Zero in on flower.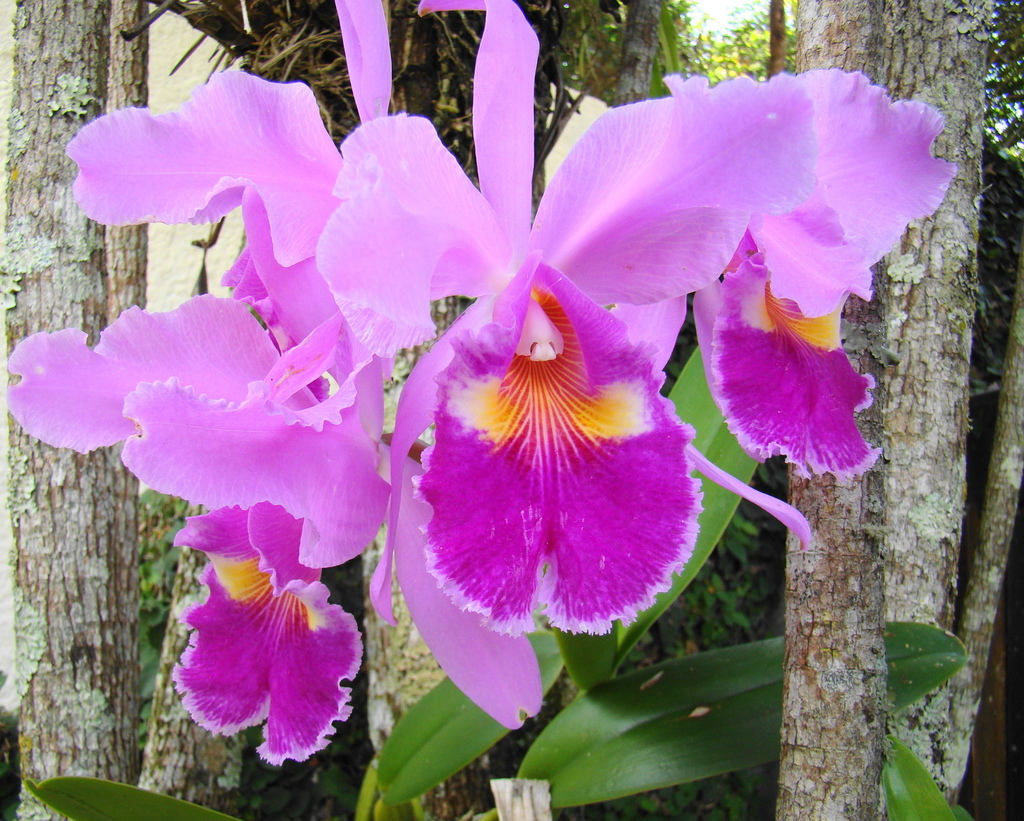
Zeroed in: [x1=0, y1=0, x2=393, y2=571].
